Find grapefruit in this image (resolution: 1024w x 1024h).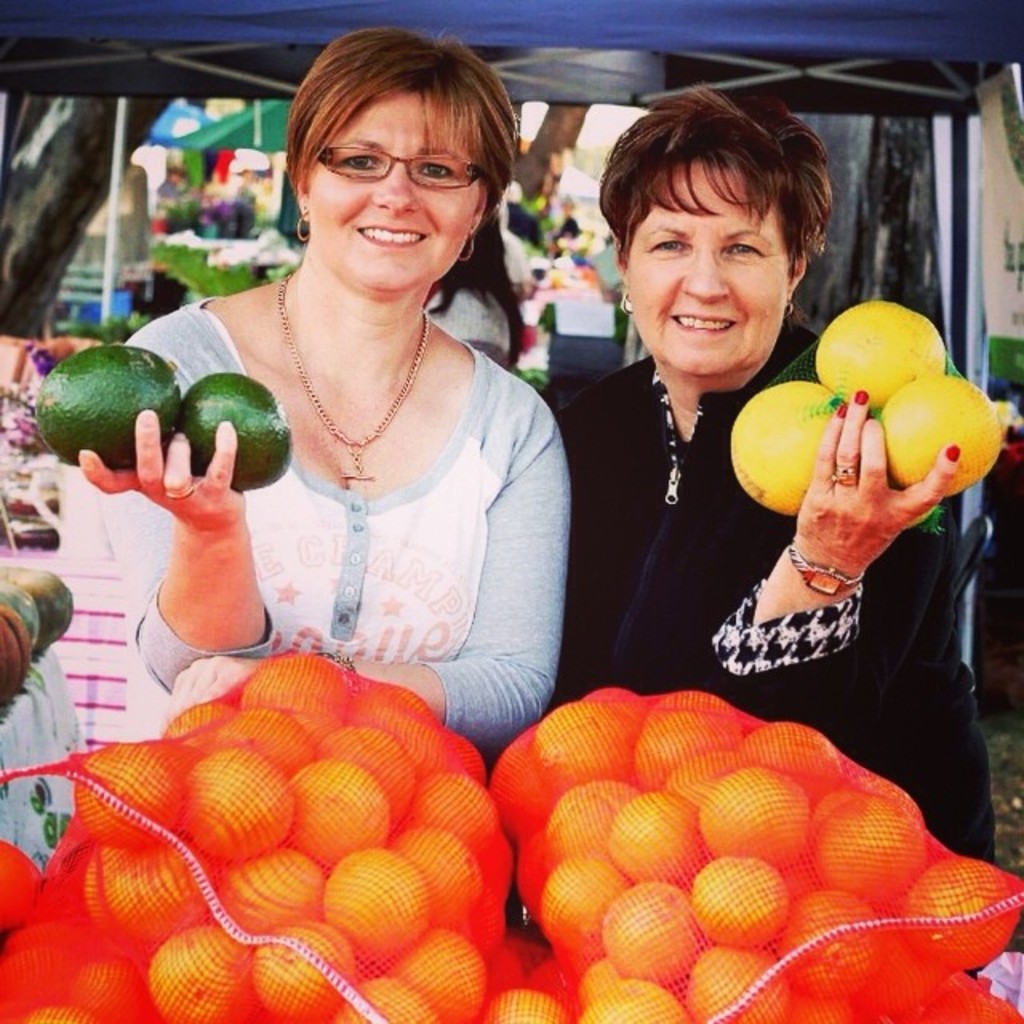
<bbox>733, 376, 846, 517</bbox>.
